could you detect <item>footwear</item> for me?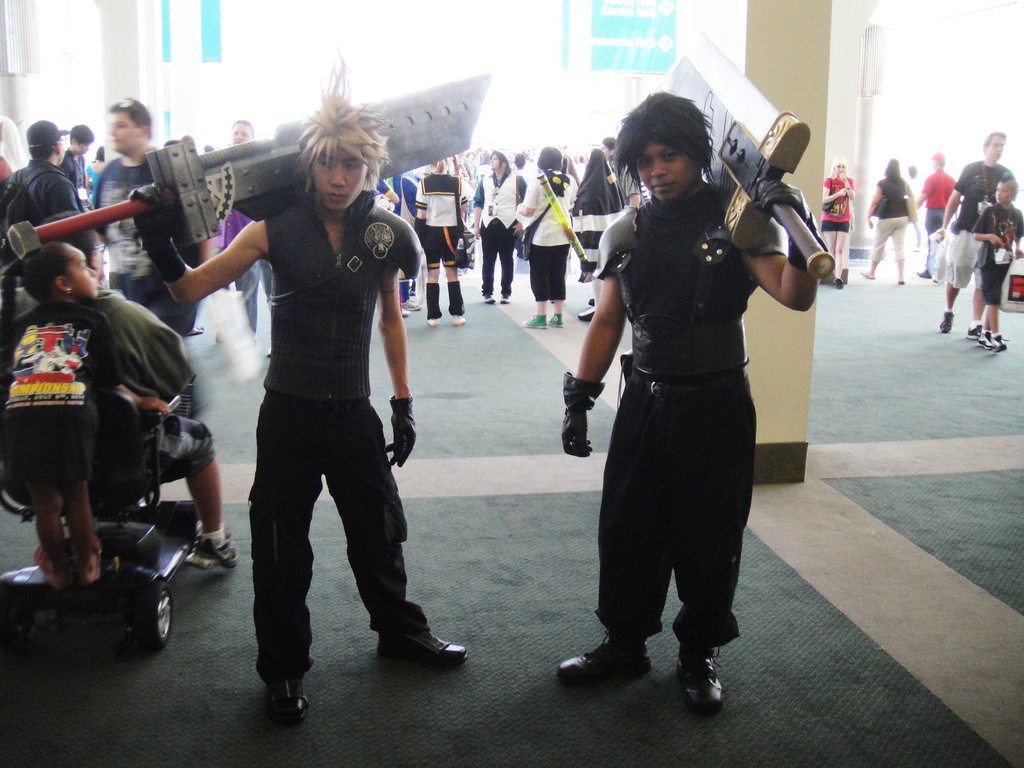
Detection result: region(996, 333, 1006, 352).
